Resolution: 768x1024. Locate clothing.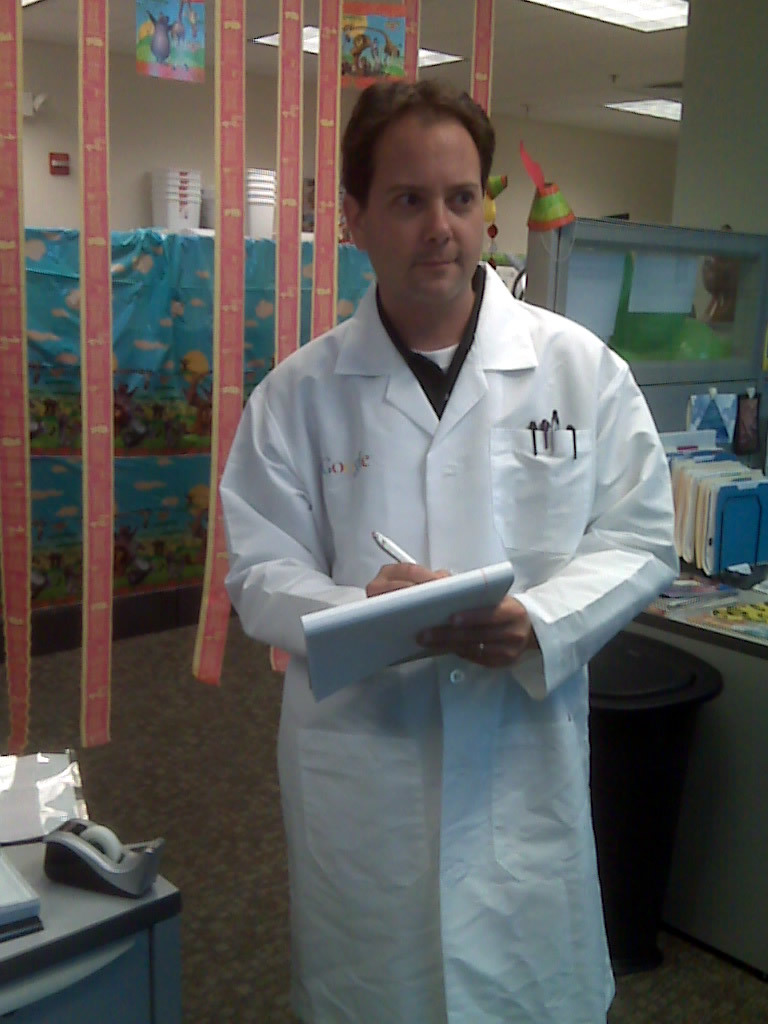
region(204, 244, 681, 975).
